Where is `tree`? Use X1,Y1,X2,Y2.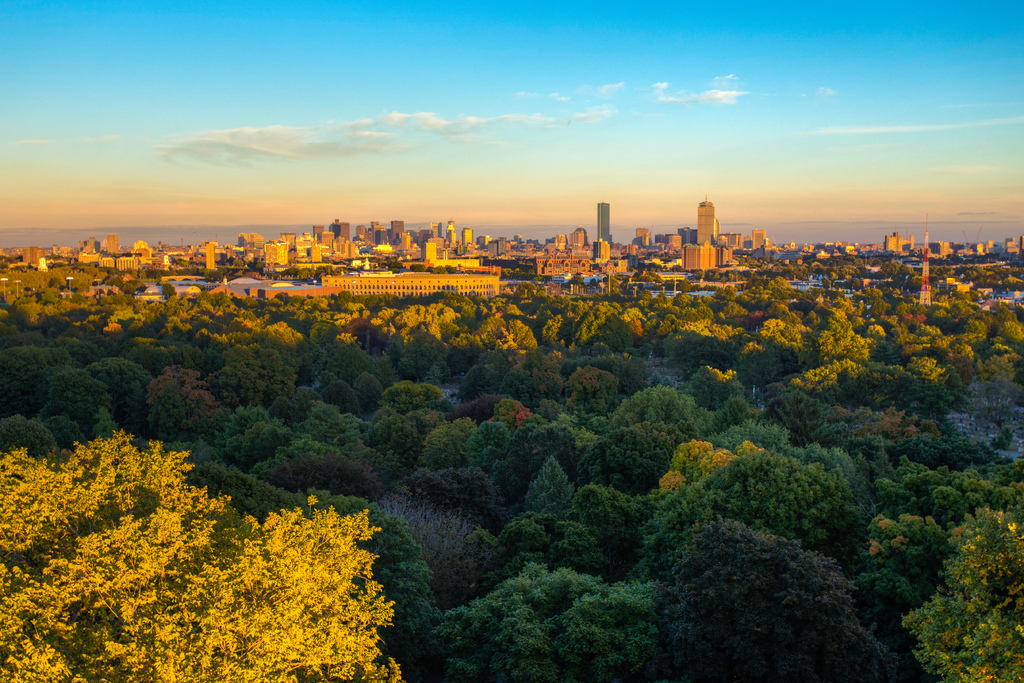
301,405,369,440.
